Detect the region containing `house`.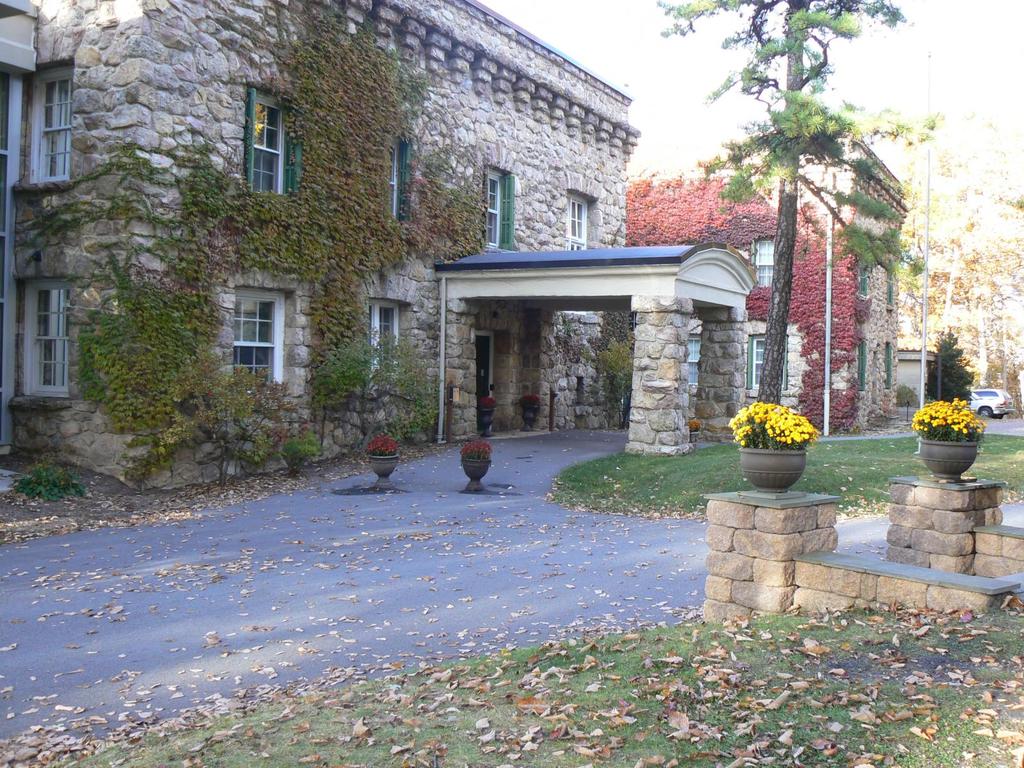
rect(621, 98, 900, 439).
